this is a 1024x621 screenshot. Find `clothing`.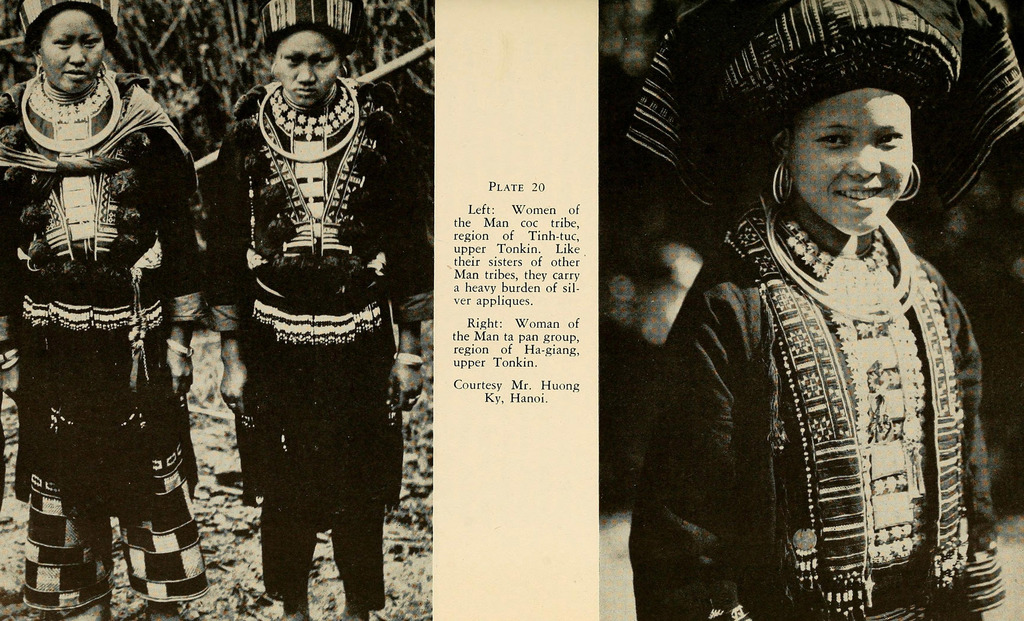
Bounding box: <box>216,50,404,552</box>.
